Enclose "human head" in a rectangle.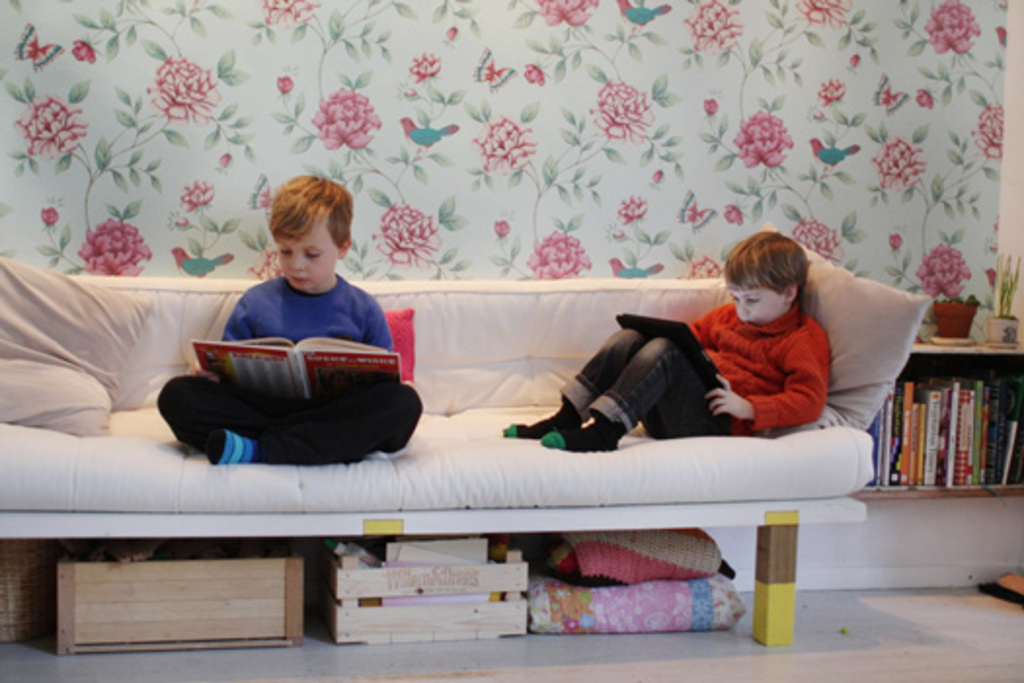
267:174:353:293.
